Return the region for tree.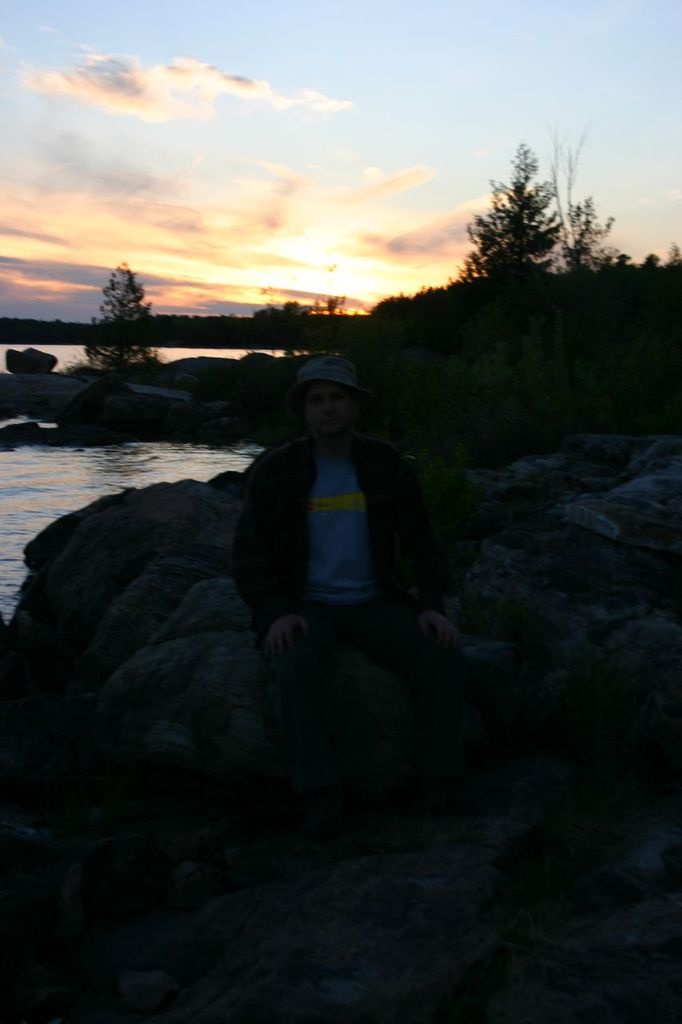
Rect(77, 258, 170, 369).
